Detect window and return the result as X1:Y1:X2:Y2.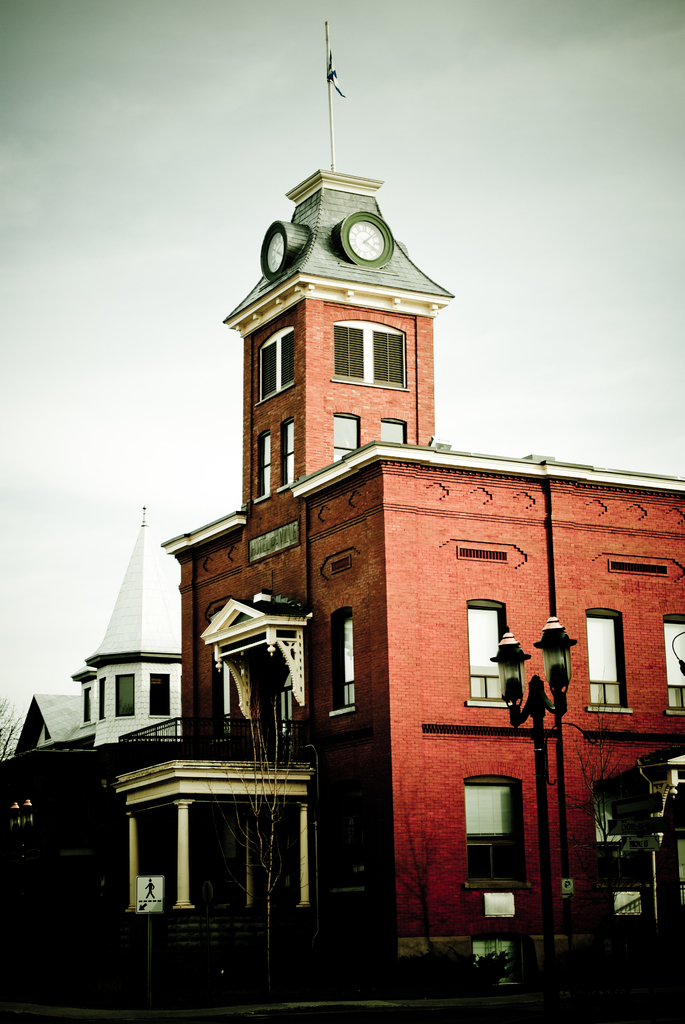
329:318:413:395.
